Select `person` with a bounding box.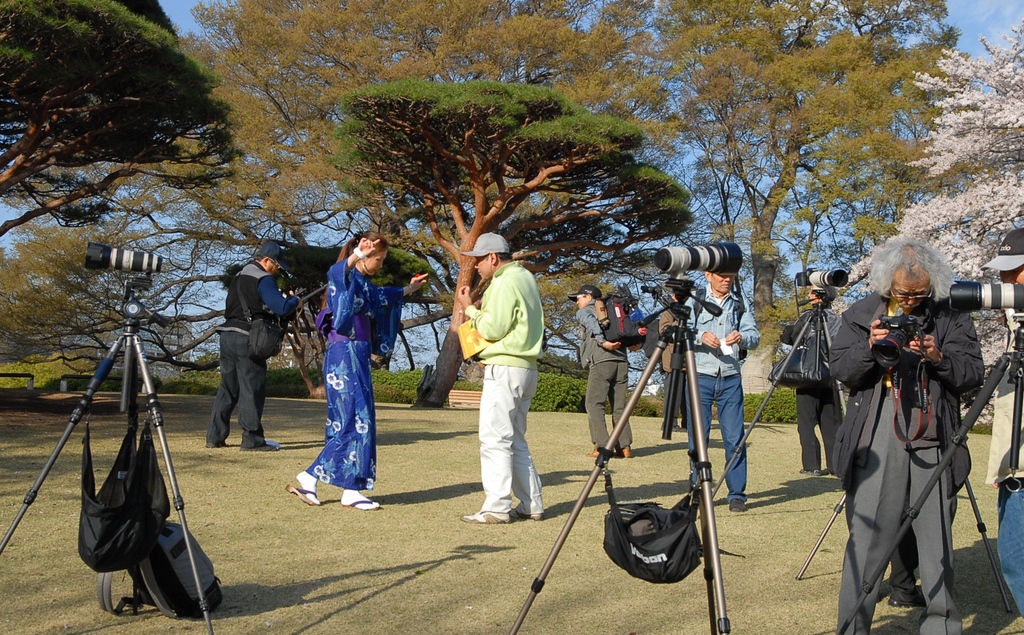
979,230,1023,622.
